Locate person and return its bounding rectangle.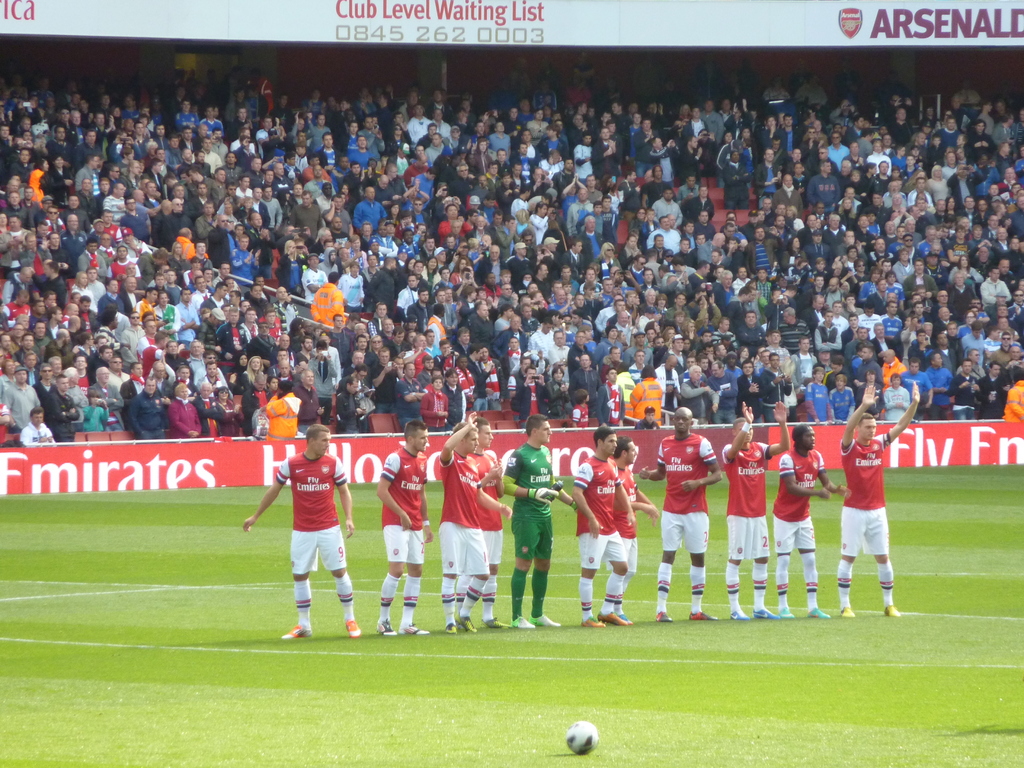
bbox=(421, 369, 451, 428).
